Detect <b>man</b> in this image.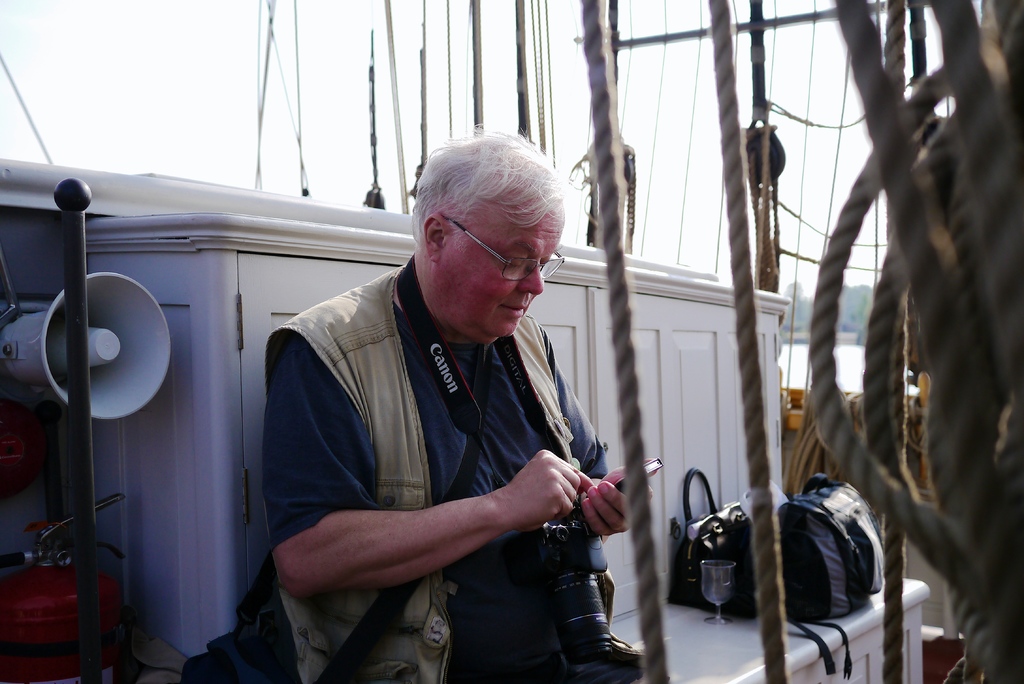
Detection: (x1=263, y1=125, x2=657, y2=683).
